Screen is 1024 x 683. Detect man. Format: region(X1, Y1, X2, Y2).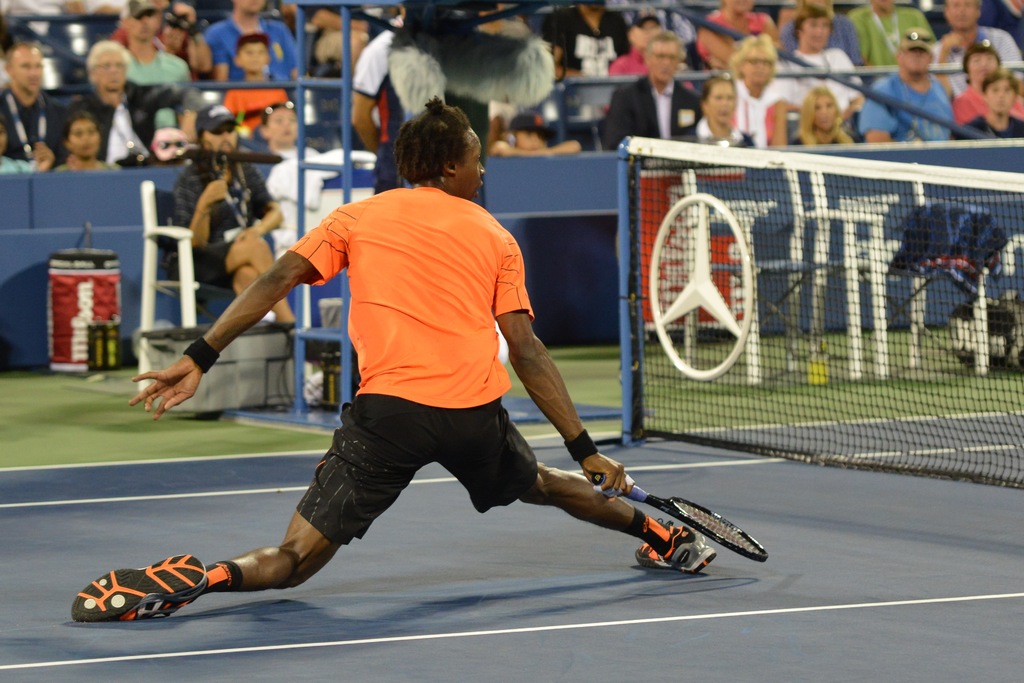
region(203, 0, 303, 91).
